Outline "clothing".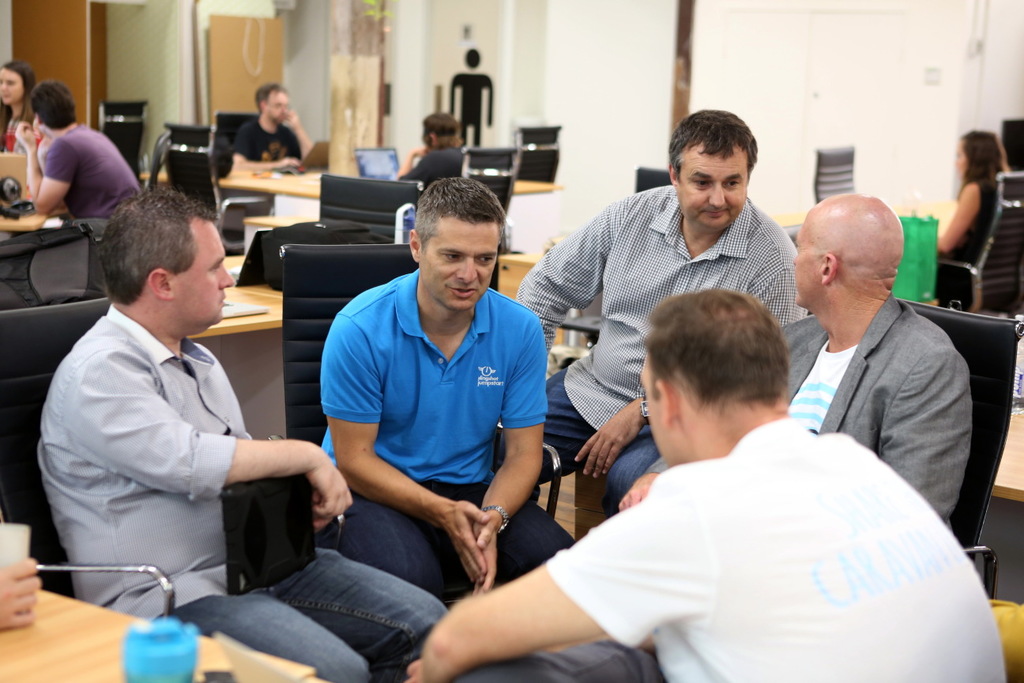
Outline: (x1=305, y1=234, x2=552, y2=582).
